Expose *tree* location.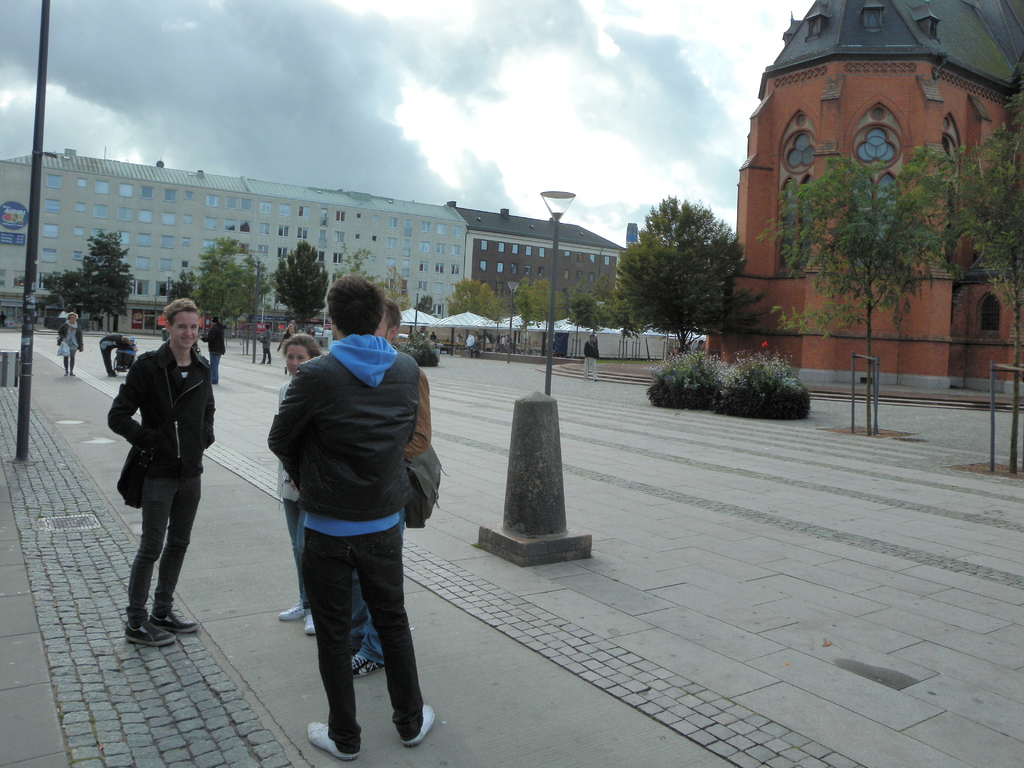
Exposed at <box>559,292,606,331</box>.
